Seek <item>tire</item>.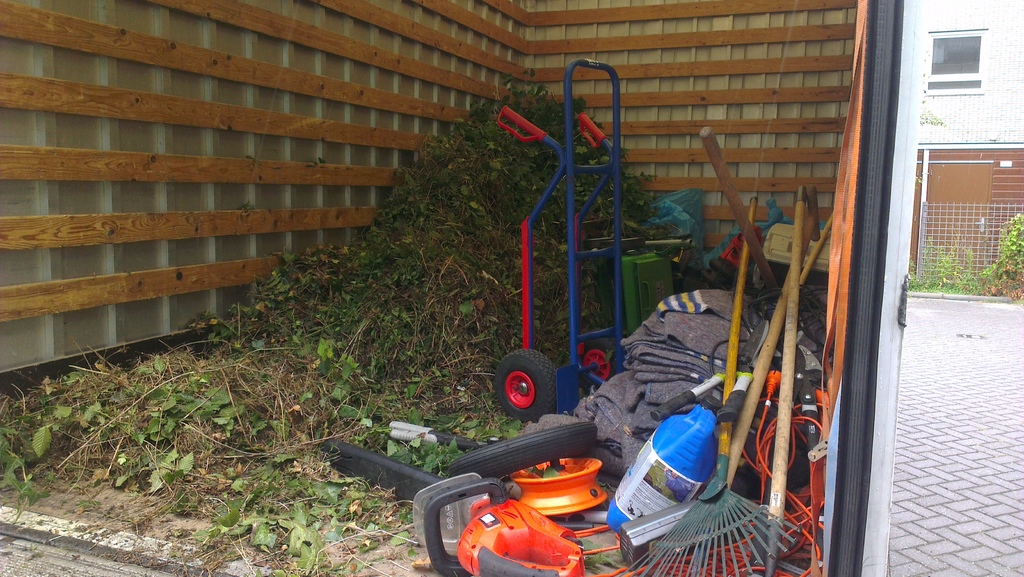
pyautogui.locateOnScreen(577, 339, 619, 387).
